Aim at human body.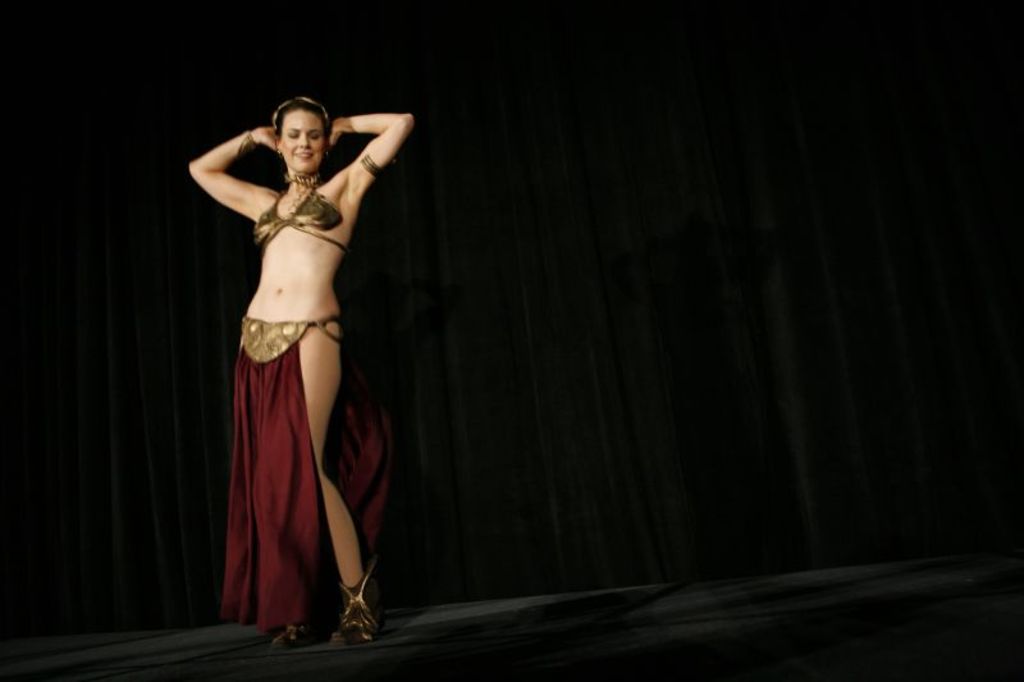
Aimed at 198,59,399,663.
